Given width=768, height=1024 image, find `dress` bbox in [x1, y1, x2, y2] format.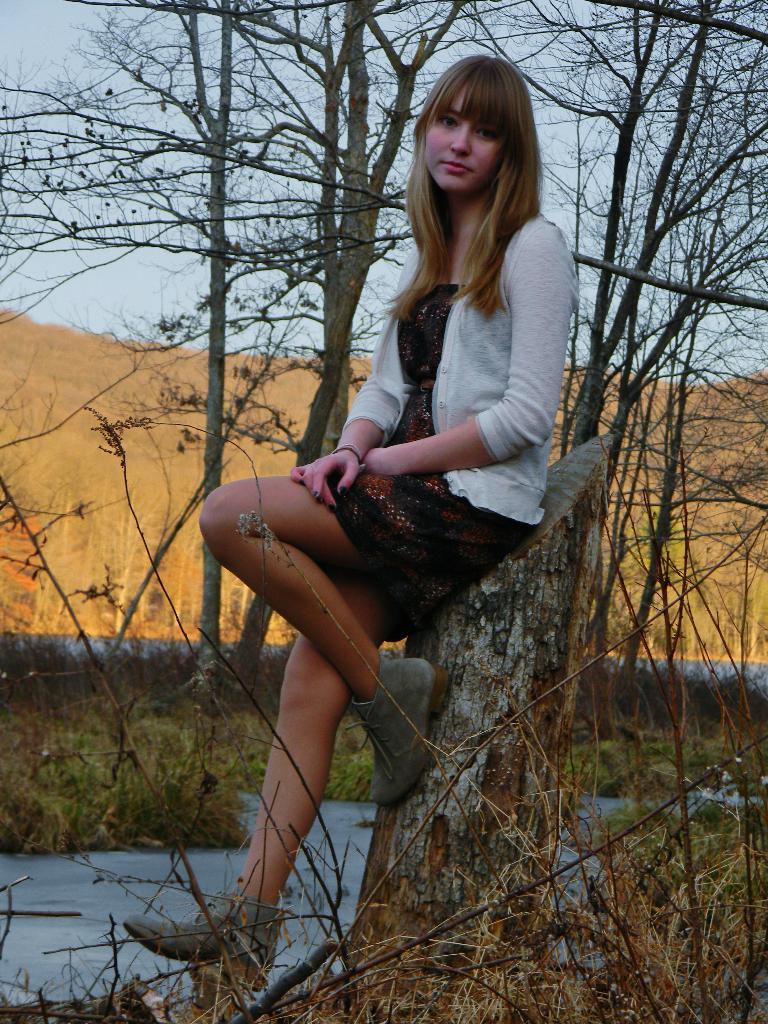
[303, 191, 571, 590].
